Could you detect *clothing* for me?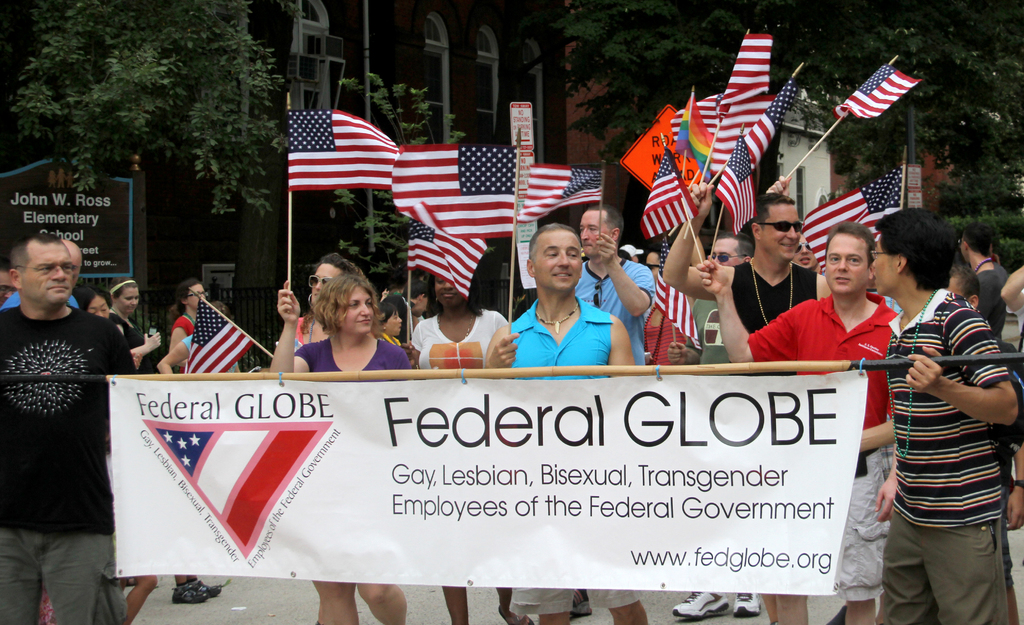
Detection result: left=304, top=322, right=434, bottom=595.
